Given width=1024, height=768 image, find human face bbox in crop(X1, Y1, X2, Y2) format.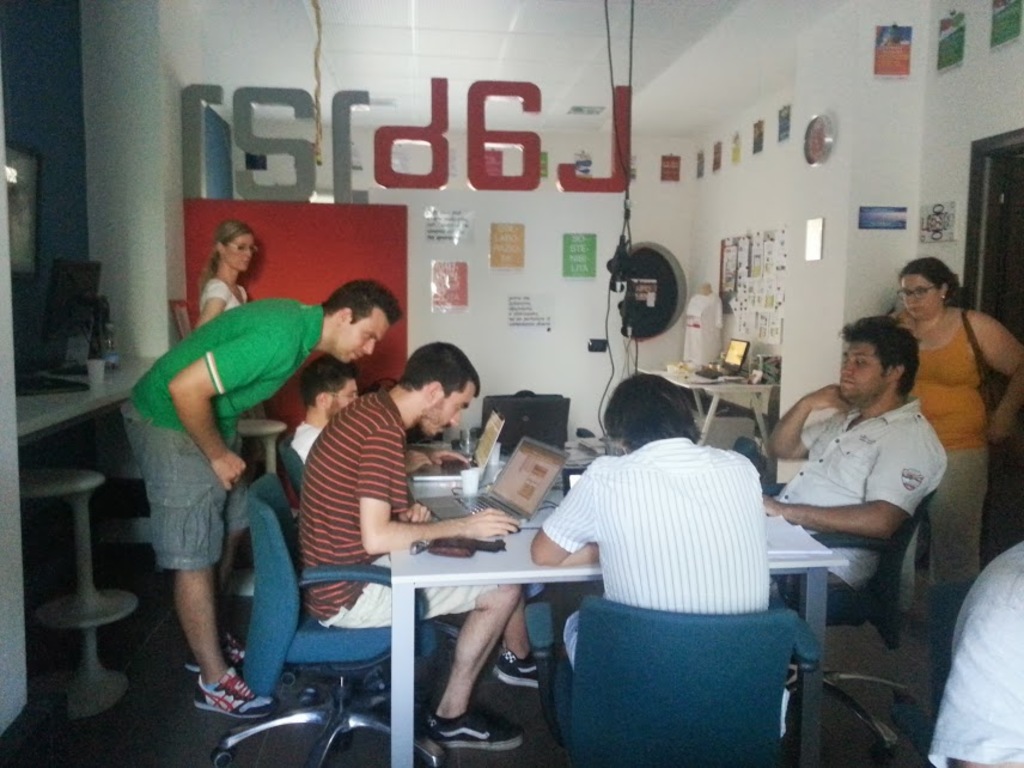
crop(339, 321, 391, 356).
